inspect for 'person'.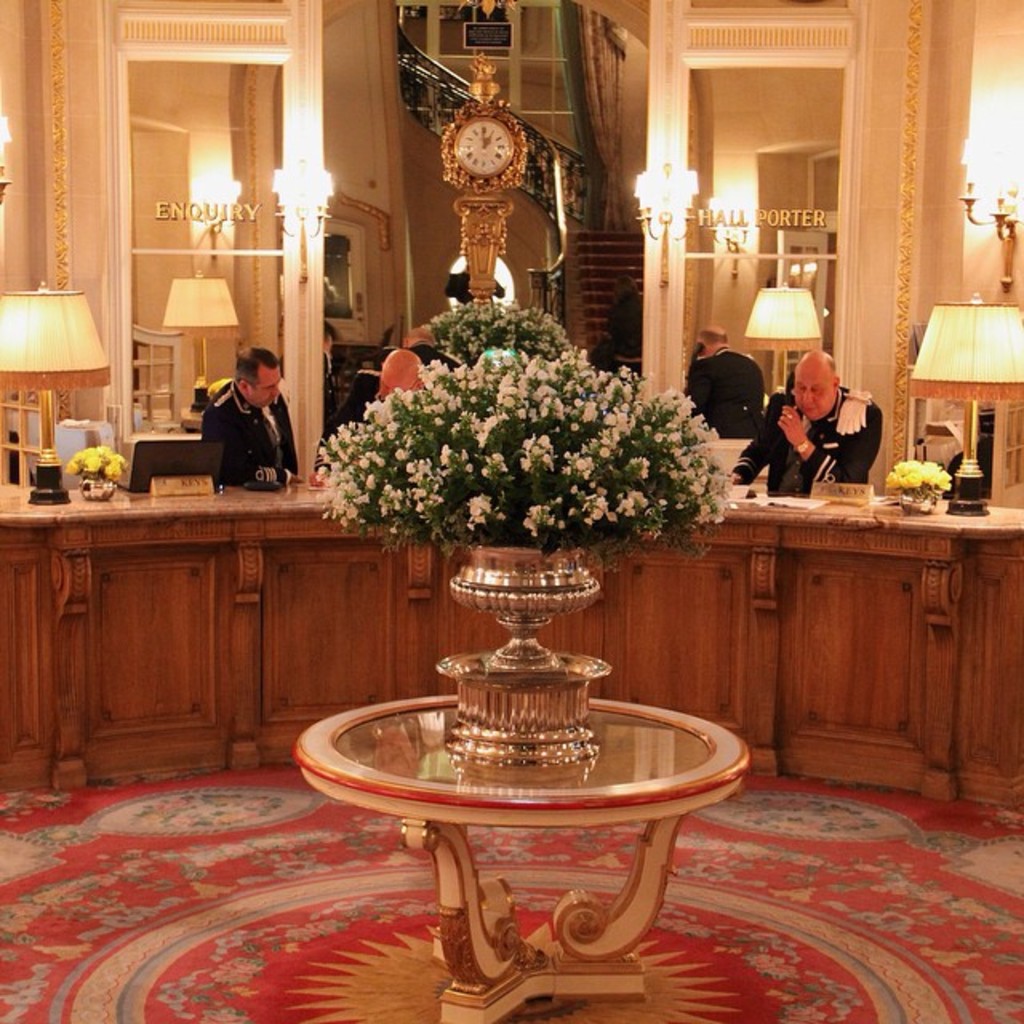
Inspection: crop(187, 341, 282, 504).
